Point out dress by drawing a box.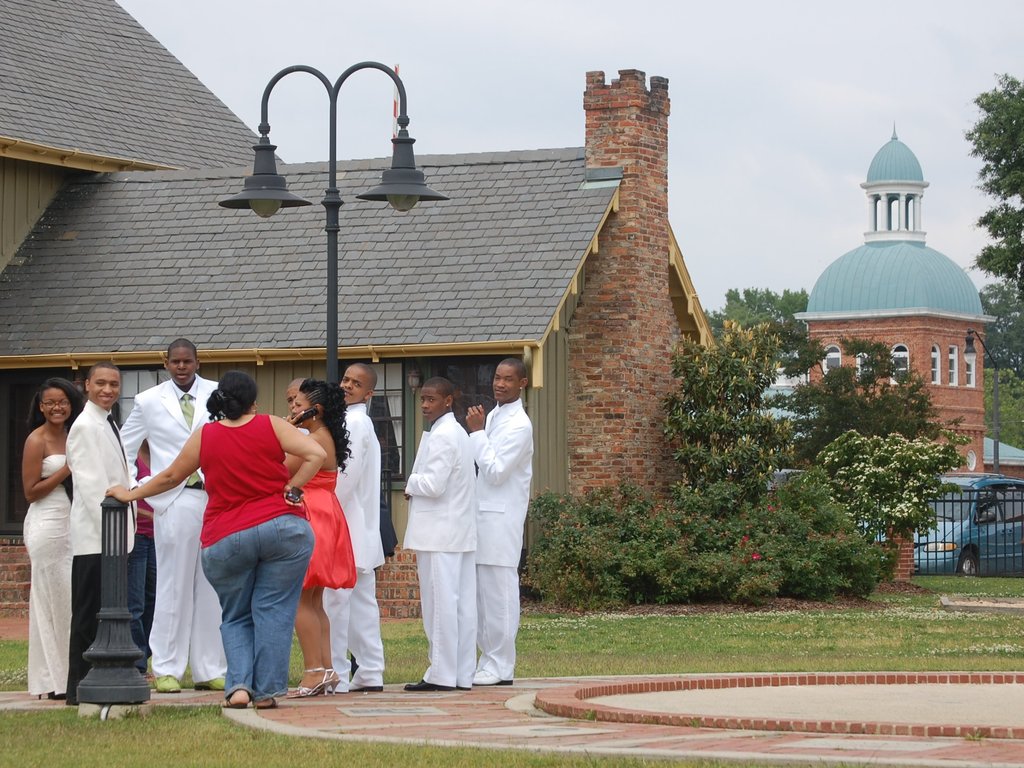
pyautogui.locateOnScreen(22, 441, 76, 707).
